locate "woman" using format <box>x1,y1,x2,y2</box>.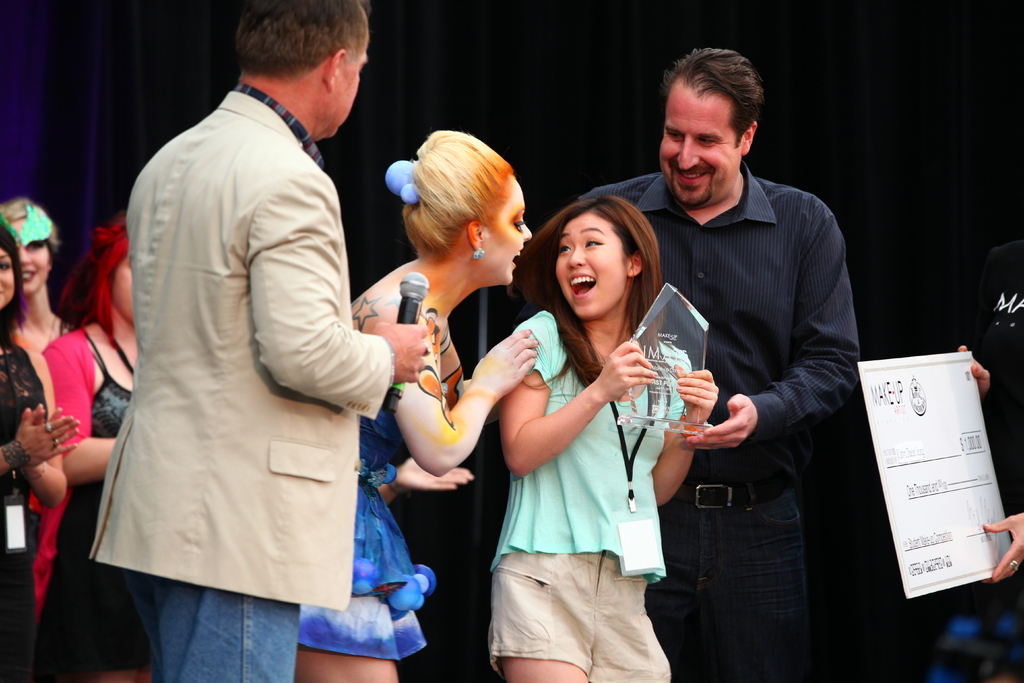
<box>0,194,80,361</box>.
